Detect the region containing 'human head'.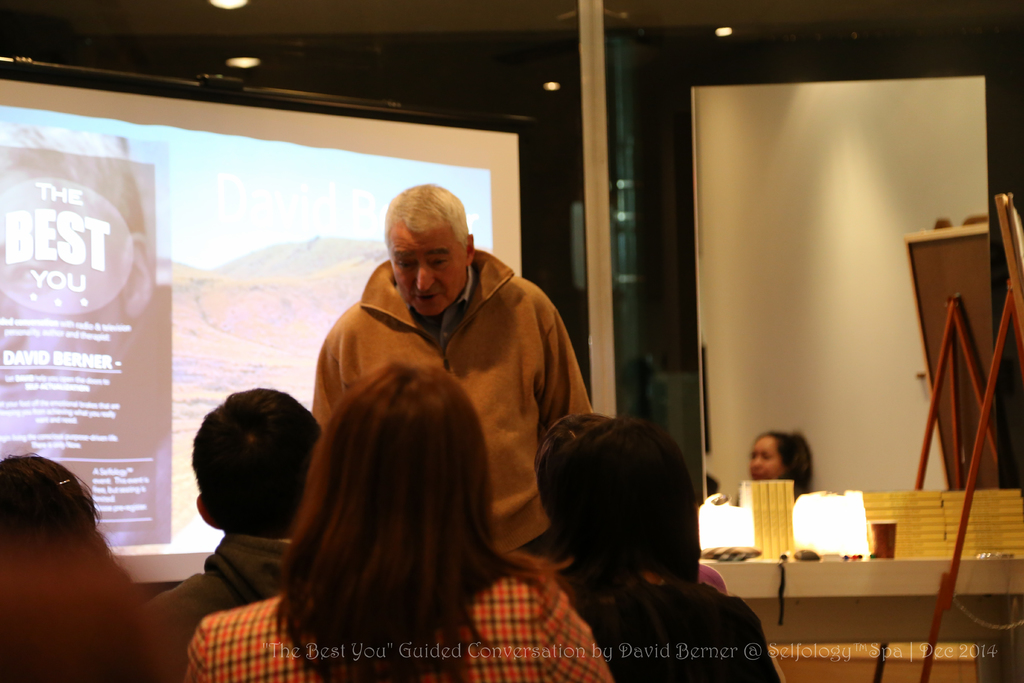
crop(373, 180, 479, 313).
